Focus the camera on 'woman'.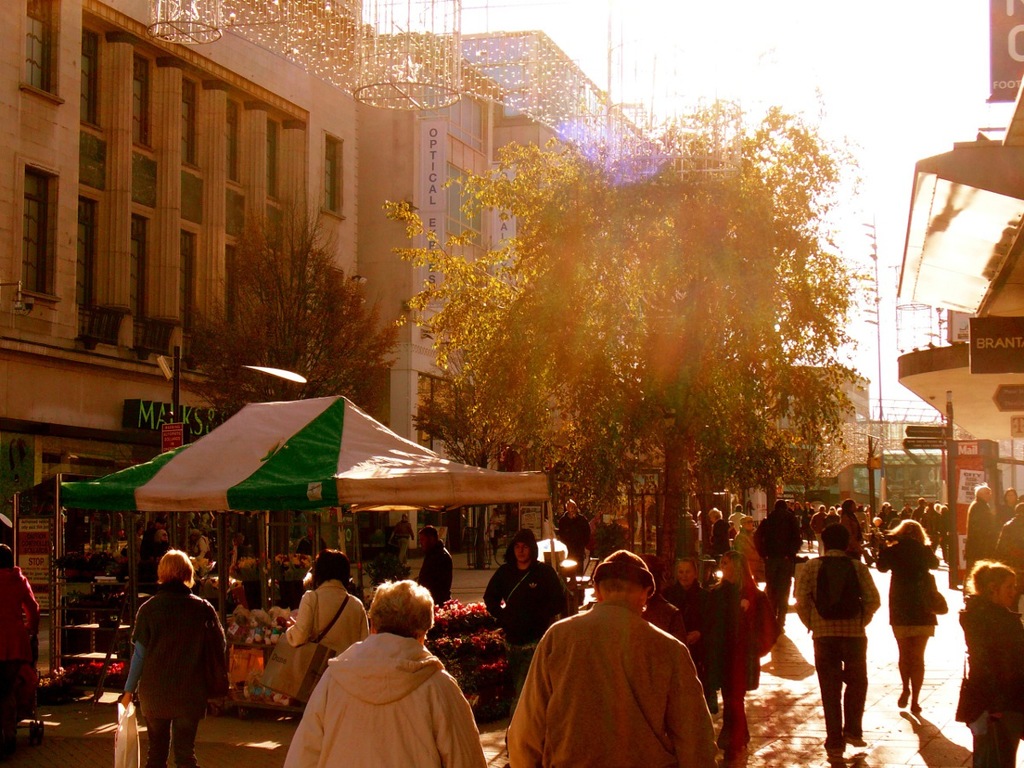
Focus region: (287, 550, 374, 651).
